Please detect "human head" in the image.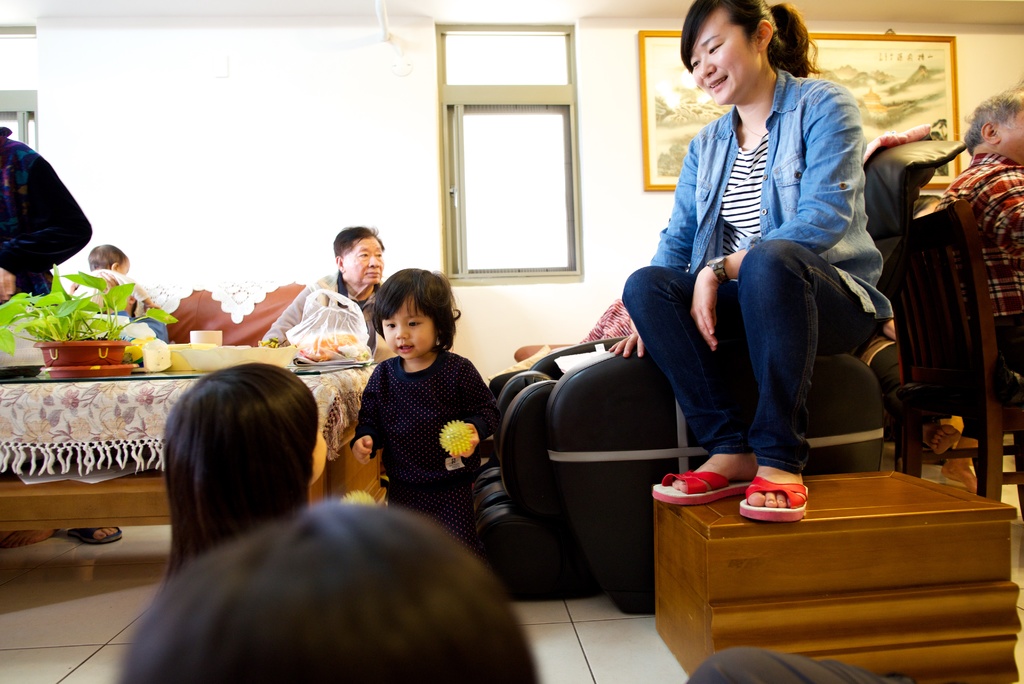
{"x1": 961, "y1": 83, "x2": 1023, "y2": 165}.
